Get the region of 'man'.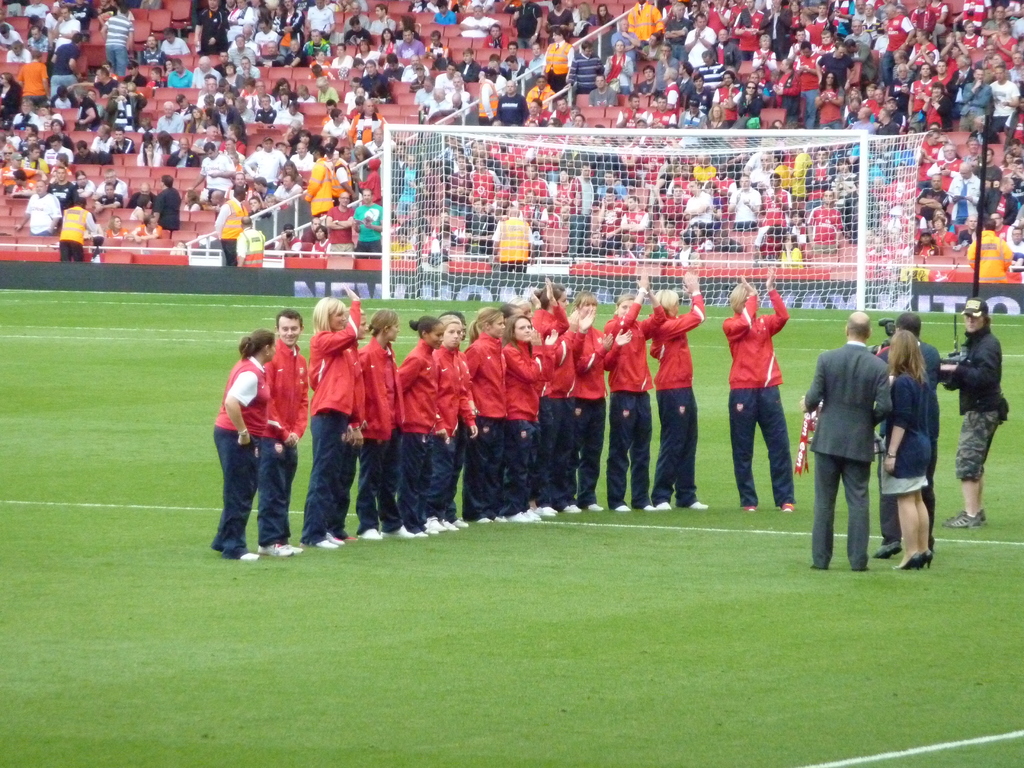
bbox=(527, 78, 562, 102).
